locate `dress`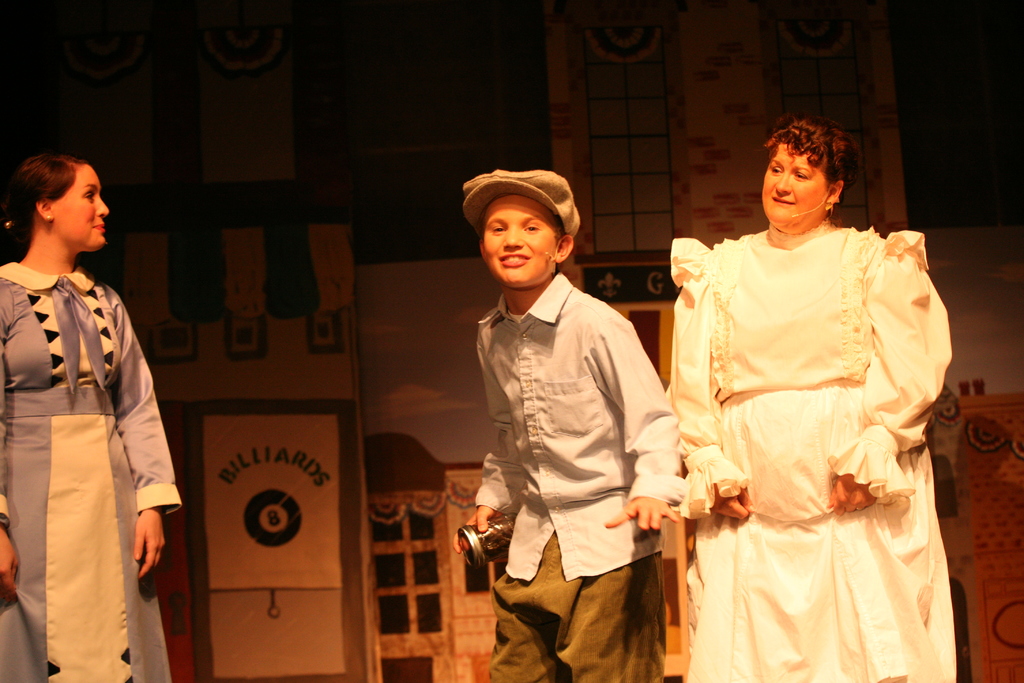
rect(671, 227, 956, 682)
